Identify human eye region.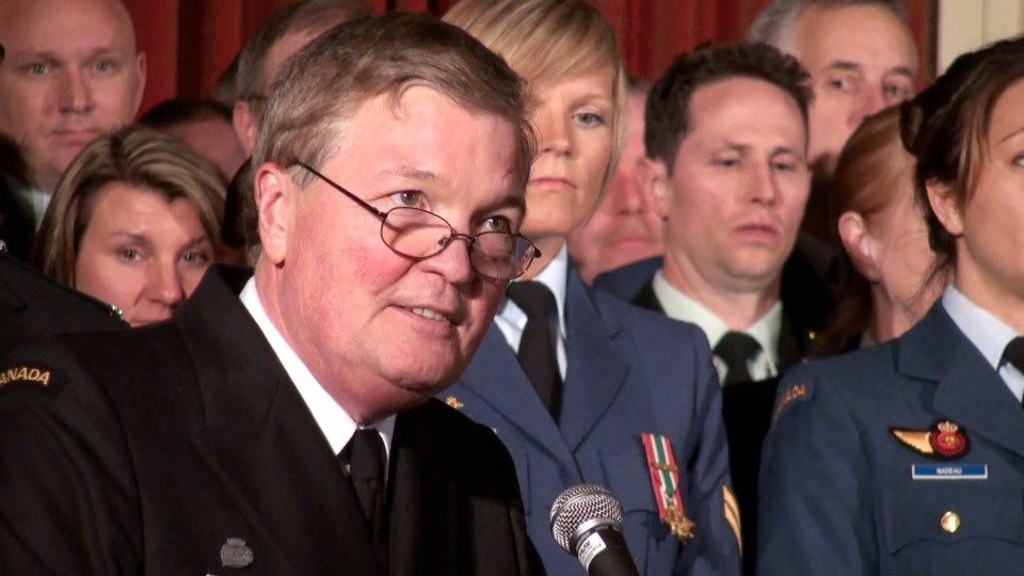
Region: bbox(375, 171, 433, 220).
